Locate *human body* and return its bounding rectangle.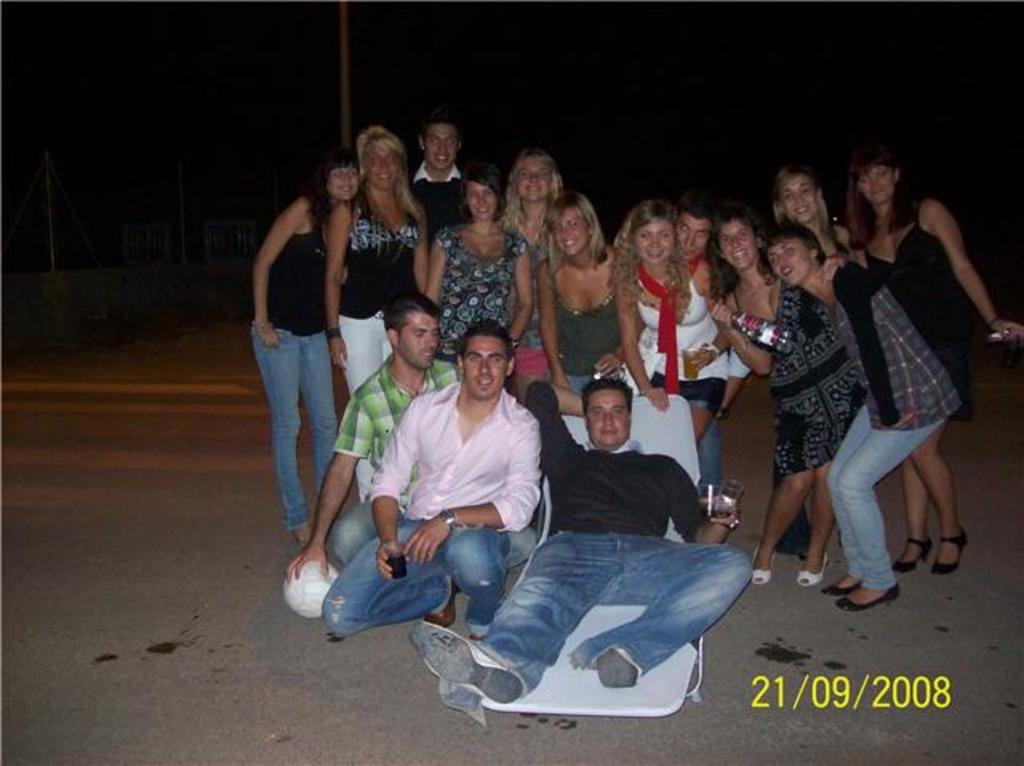
[806,126,989,612].
